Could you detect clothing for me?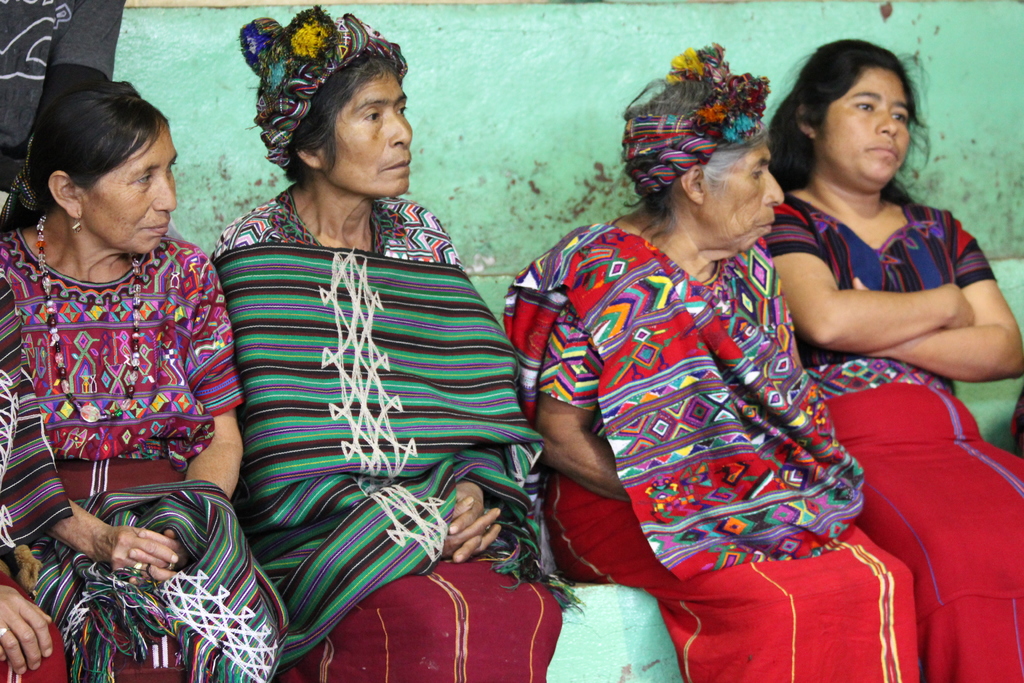
Detection result: [x1=0, y1=221, x2=254, y2=682].
